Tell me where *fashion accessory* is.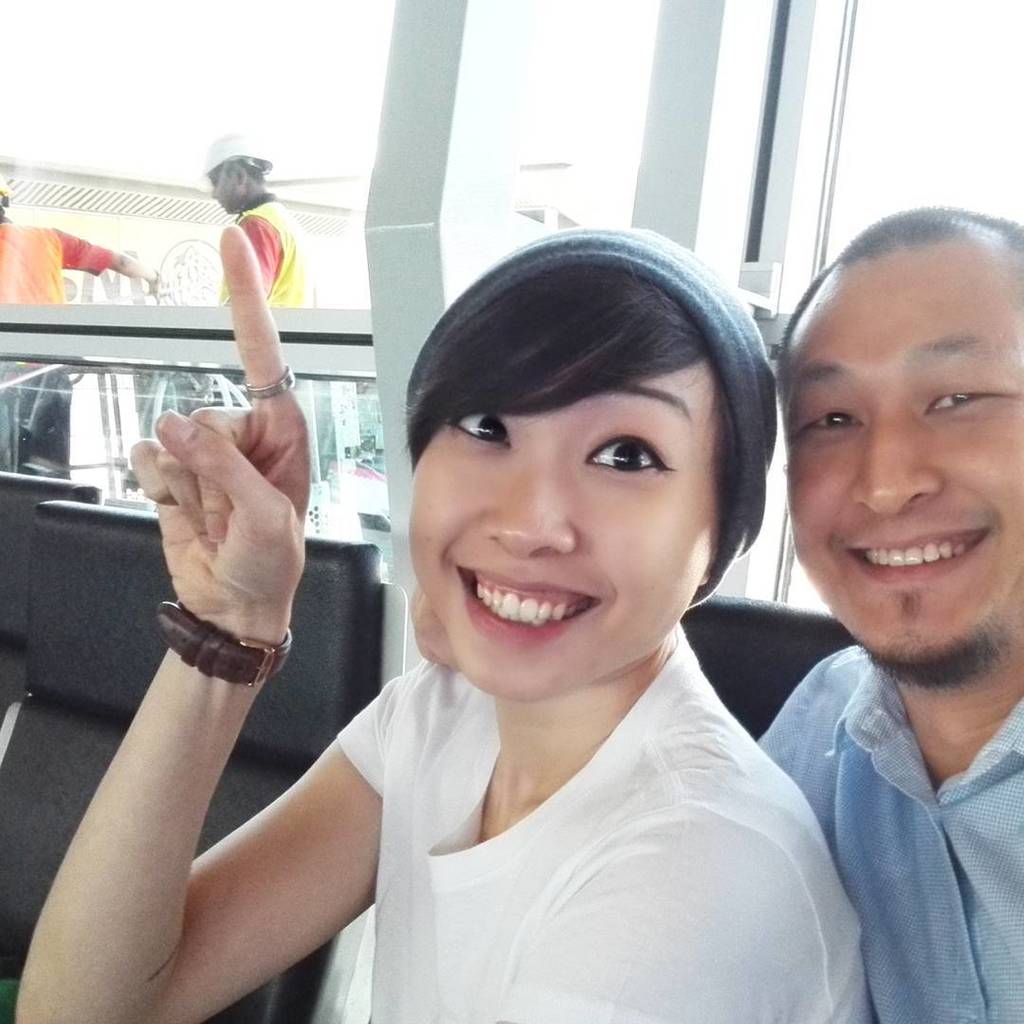
*fashion accessory* is at [155,596,293,689].
